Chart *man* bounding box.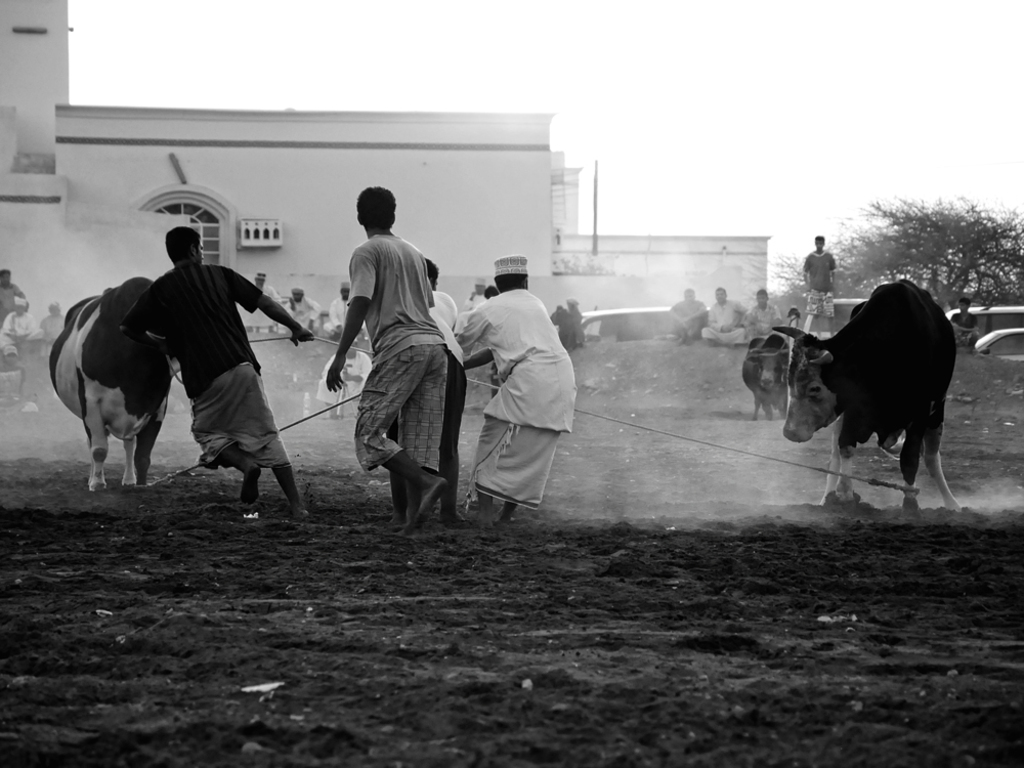
Charted: {"x1": 947, "y1": 293, "x2": 981, "y2": 344}.
